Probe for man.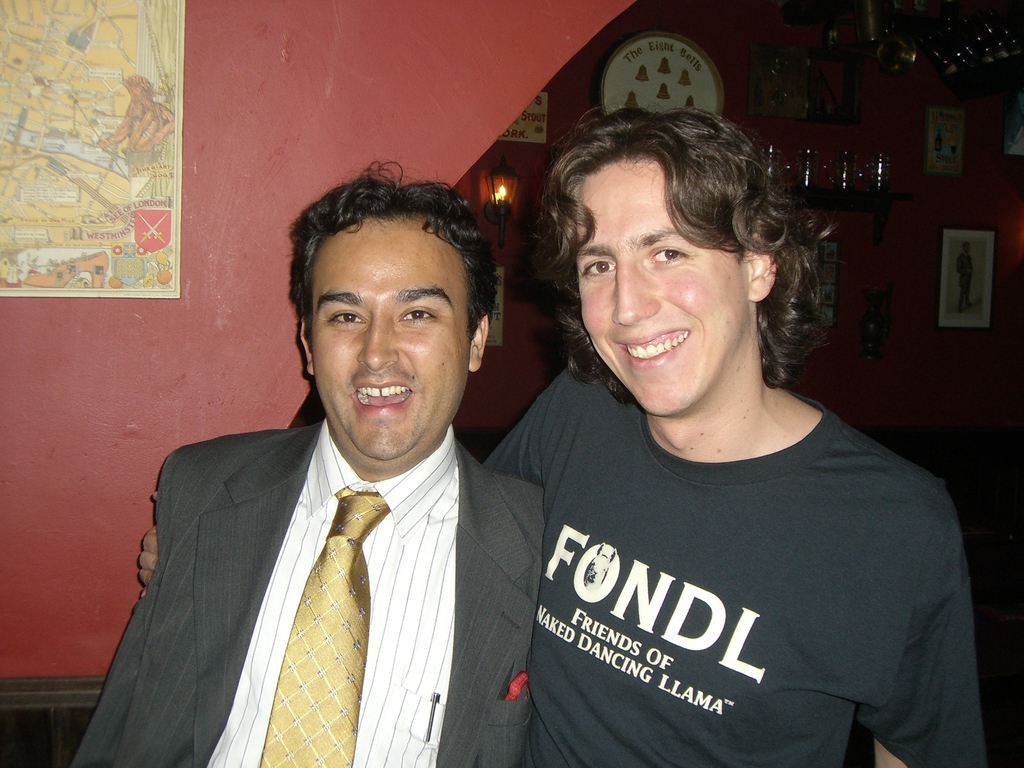
Probe result: detection(137, 94, 989, 767).
